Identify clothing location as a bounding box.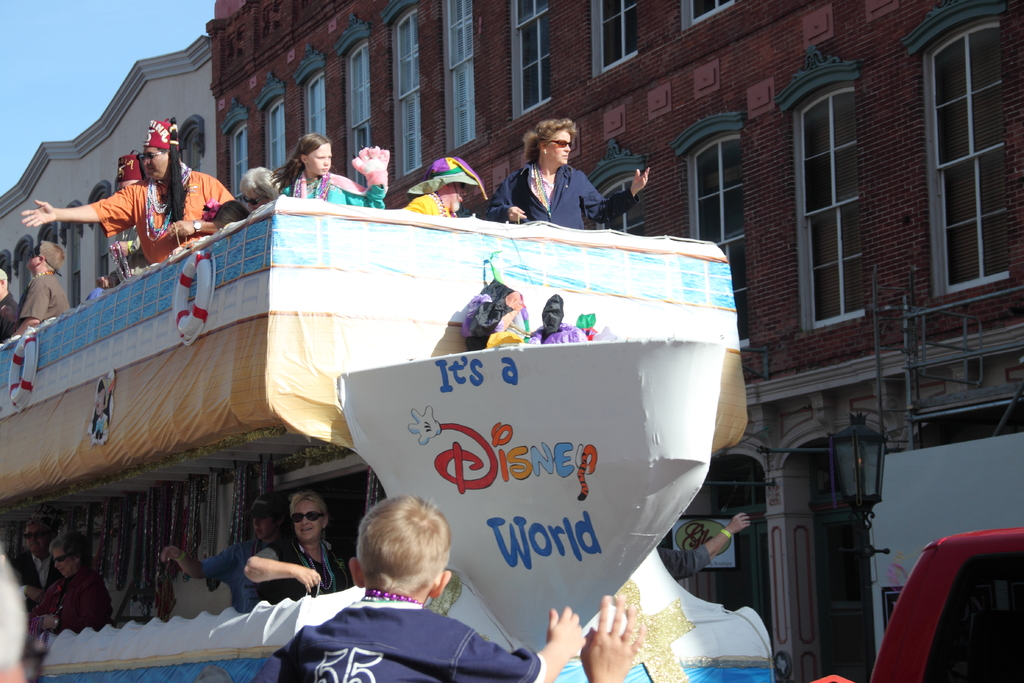
select_region(488, 135, 635, 220).
